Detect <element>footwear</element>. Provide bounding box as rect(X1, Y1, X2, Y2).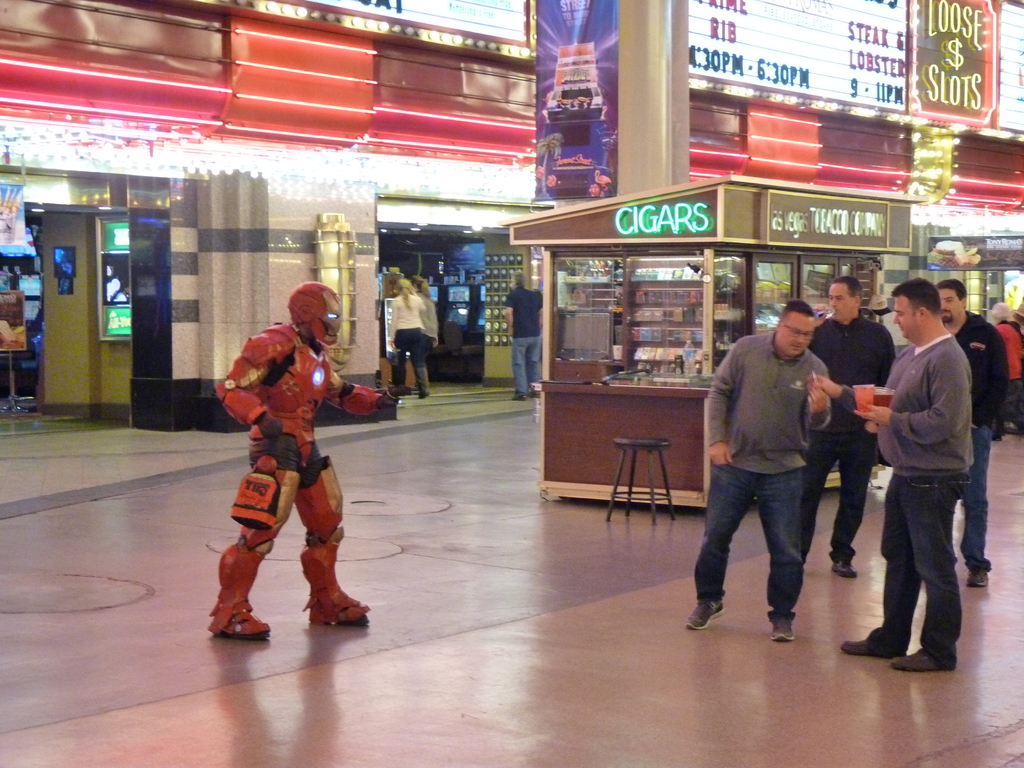
rect(511, 391, 525, 399).
